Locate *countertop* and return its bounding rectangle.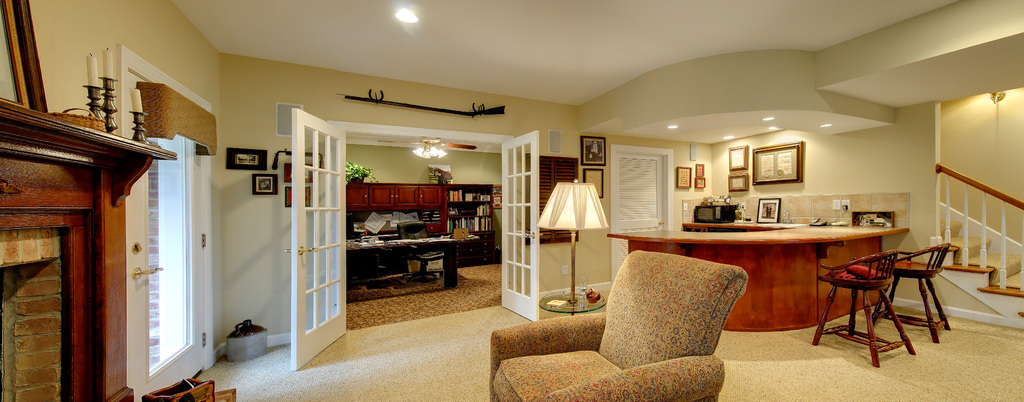
bbox(608, 213, 913, 328).
